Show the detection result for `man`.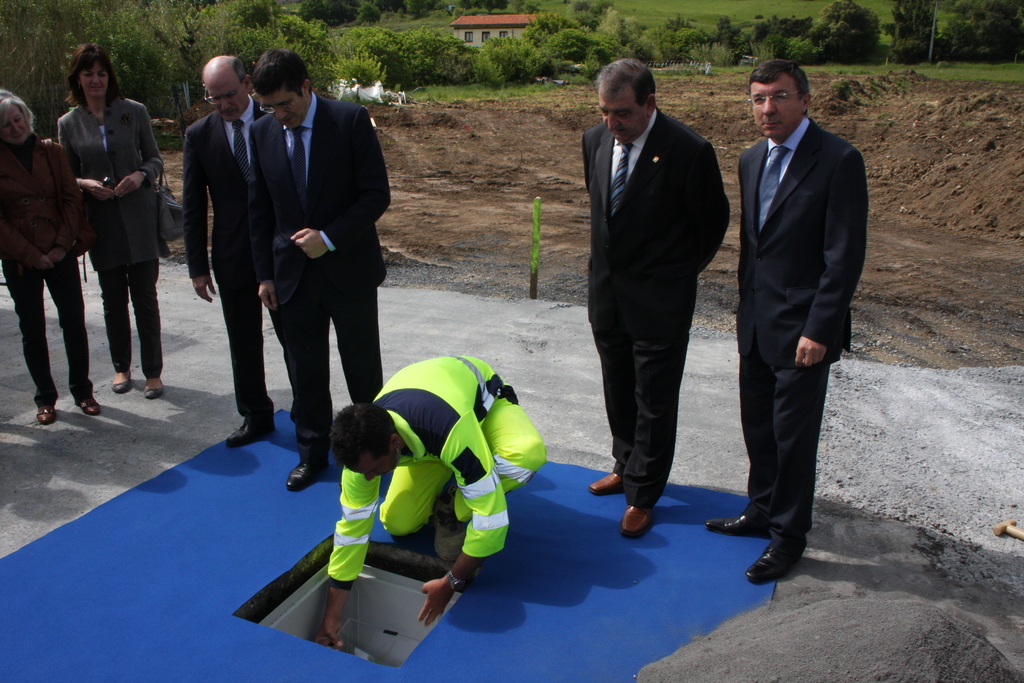
rect(316, 350, 546, 658).
